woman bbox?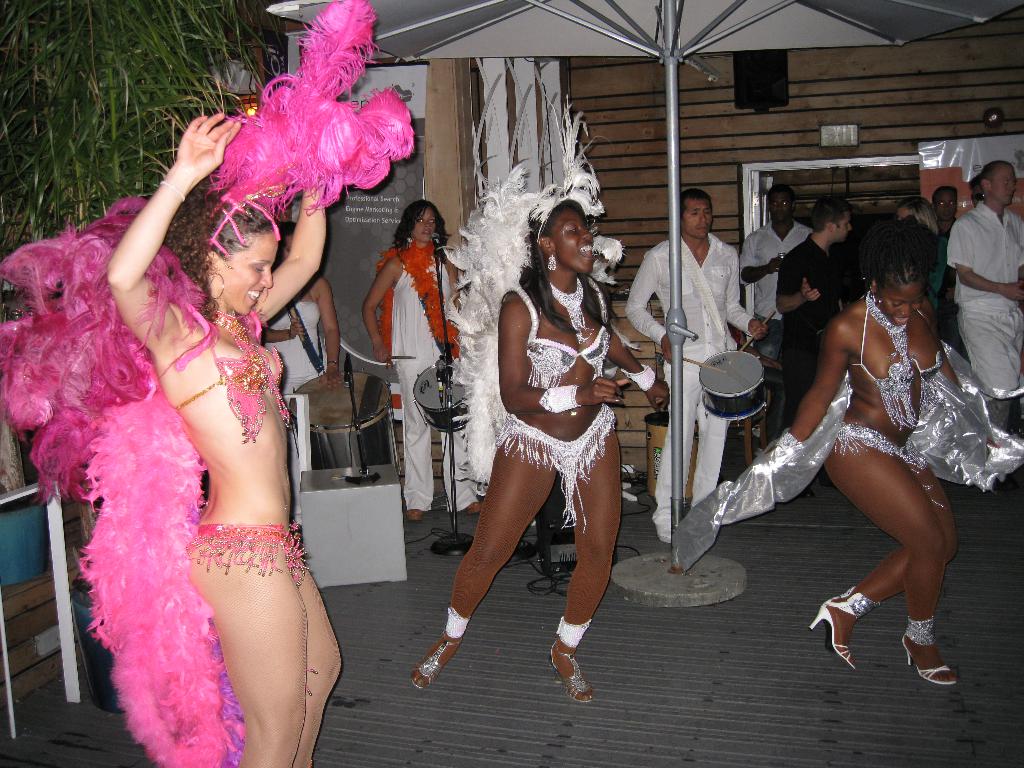
crop(366, 197, 492, 520)
